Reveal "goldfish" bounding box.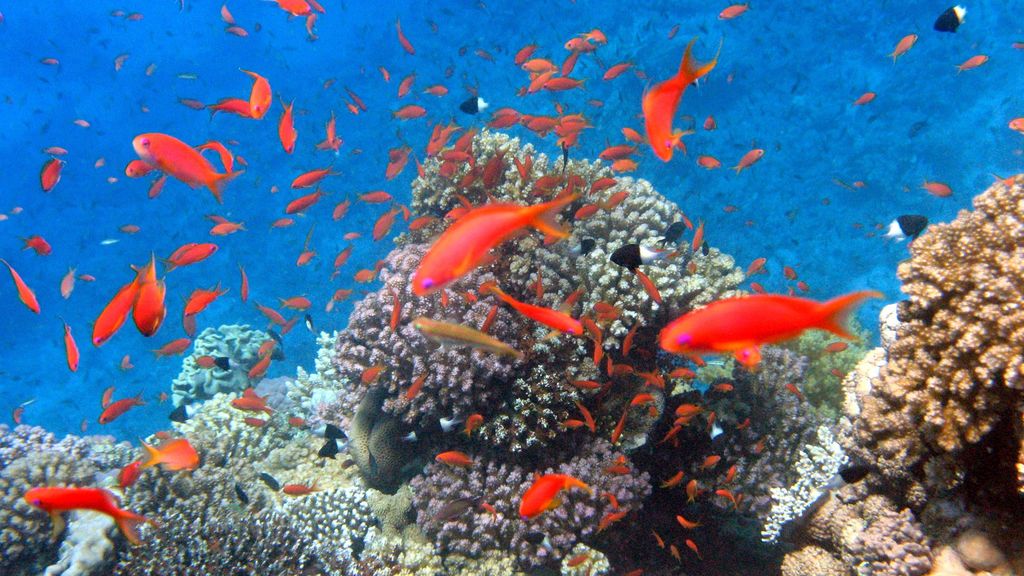
Revealed: 628 389 655 405.
